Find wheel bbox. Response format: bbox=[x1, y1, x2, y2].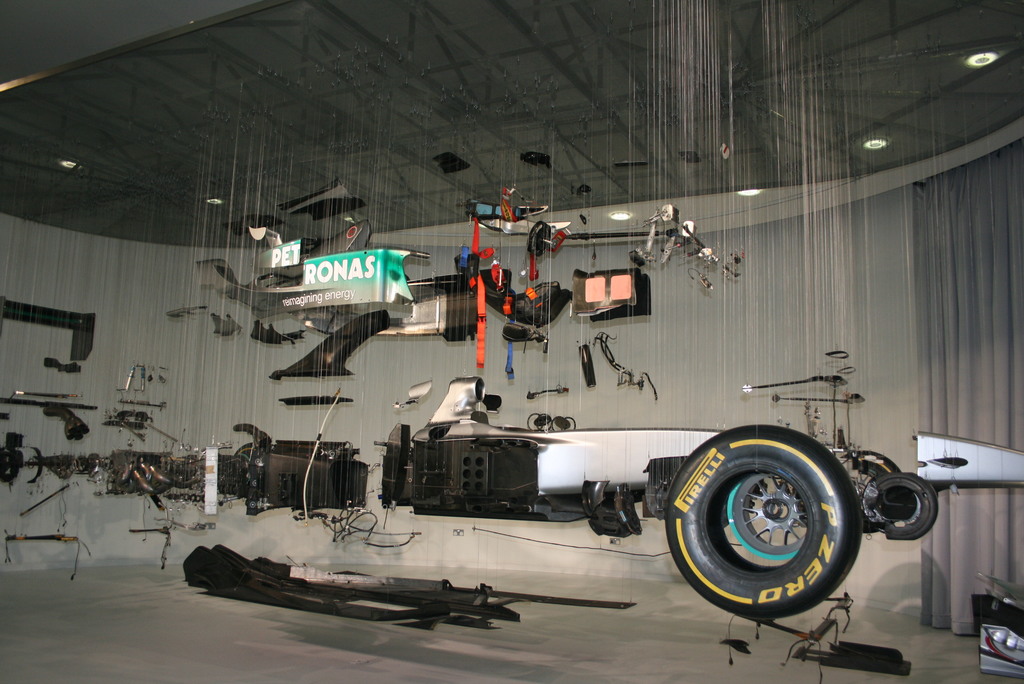
bbox=[728, 471, 810, 557].
